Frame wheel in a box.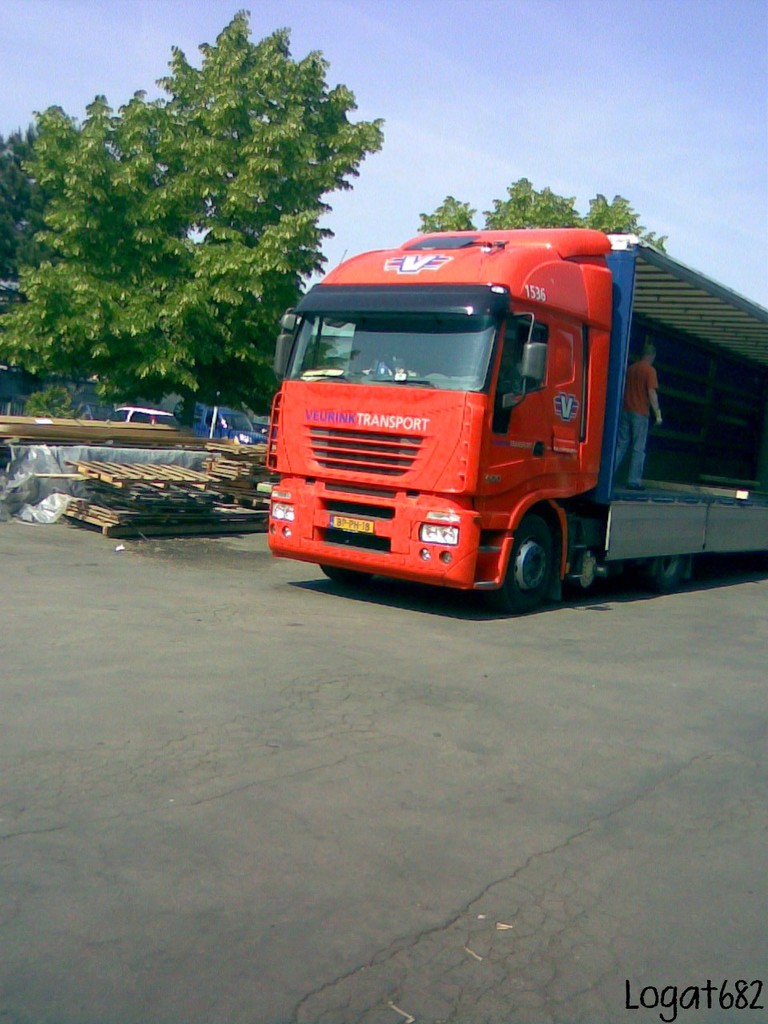
[513,503,580,598].
